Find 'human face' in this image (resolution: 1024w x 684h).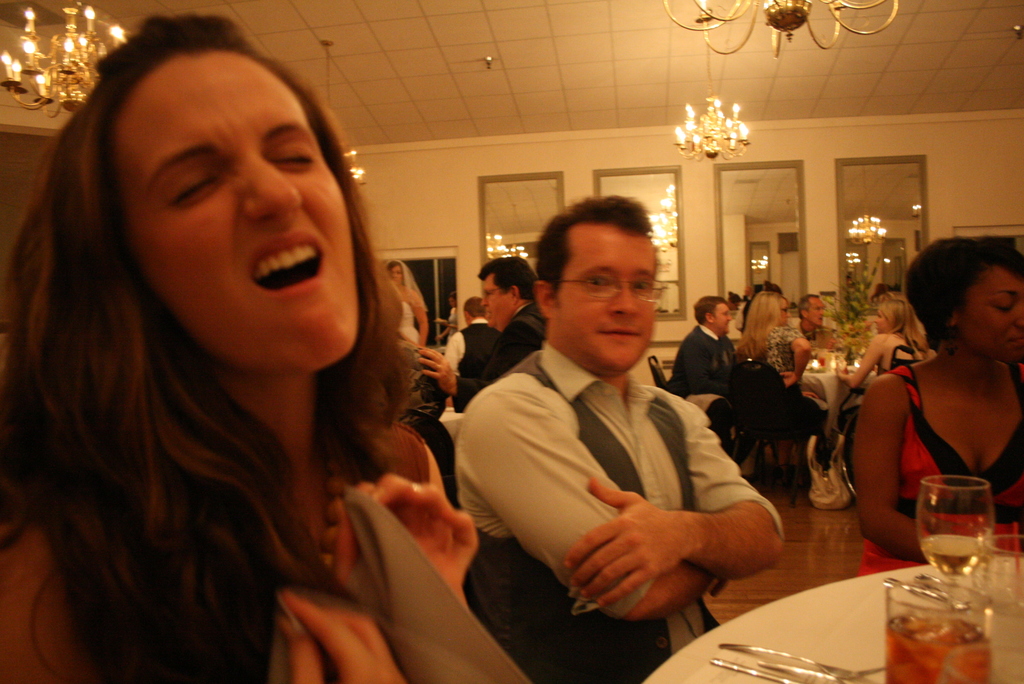
pyautogui.locateOnScreen(811, 294, 822, 330).
